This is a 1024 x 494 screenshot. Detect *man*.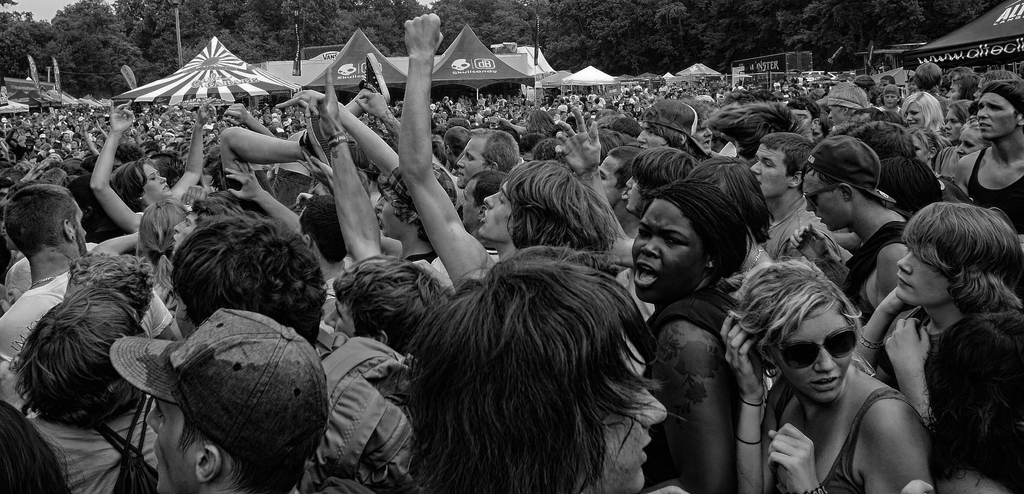
box=[916, 64, 963, 118].
